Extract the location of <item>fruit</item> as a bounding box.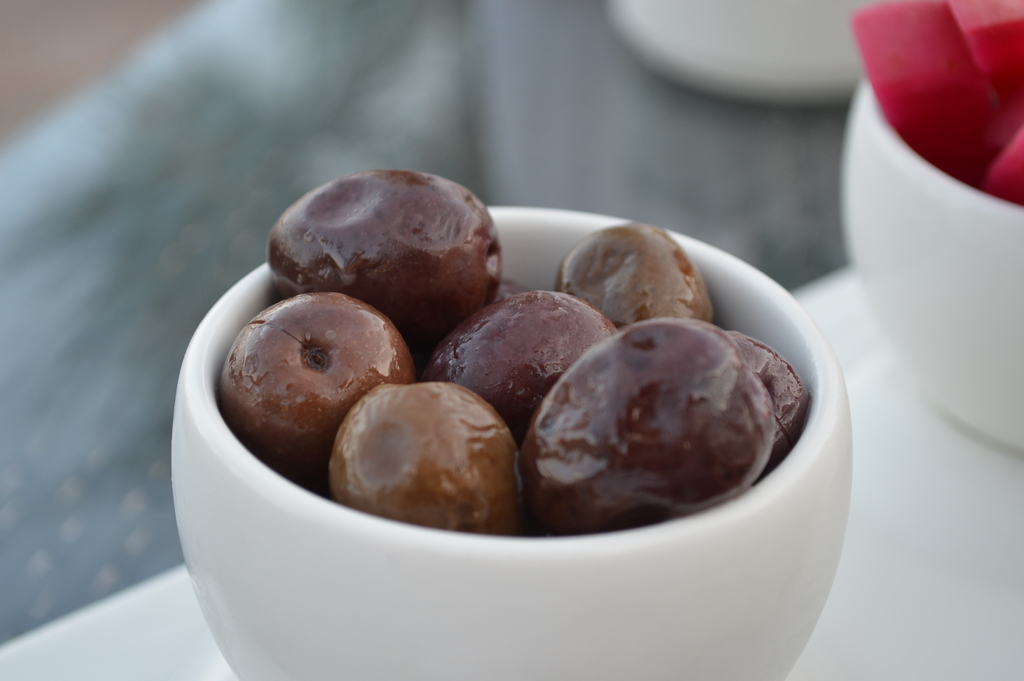
707/324/803/475.
